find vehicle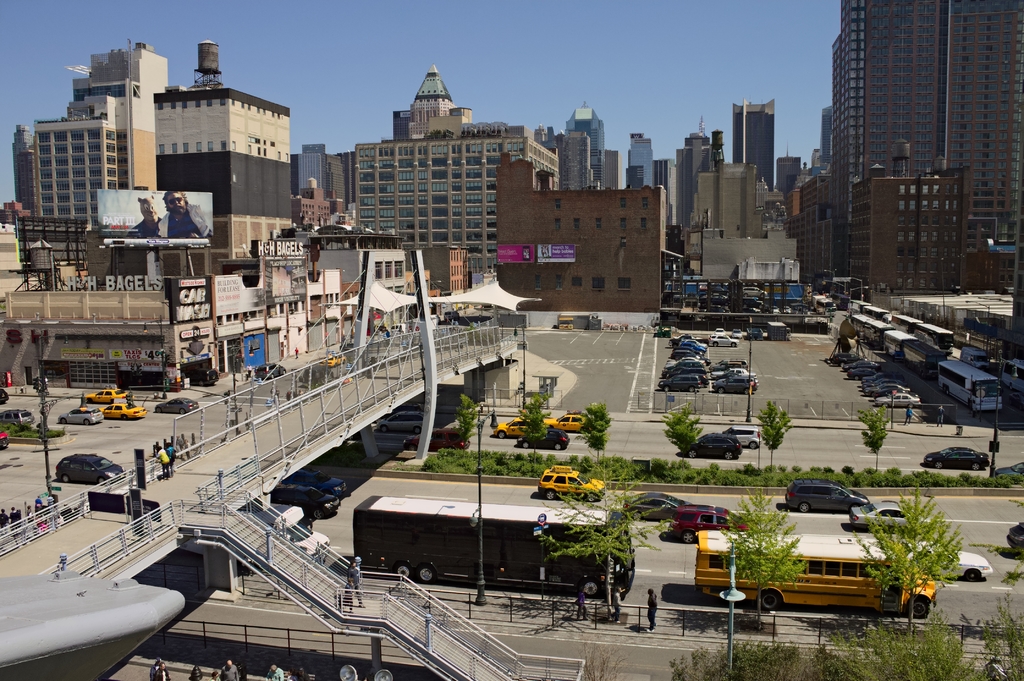
(517,426,573,454)
